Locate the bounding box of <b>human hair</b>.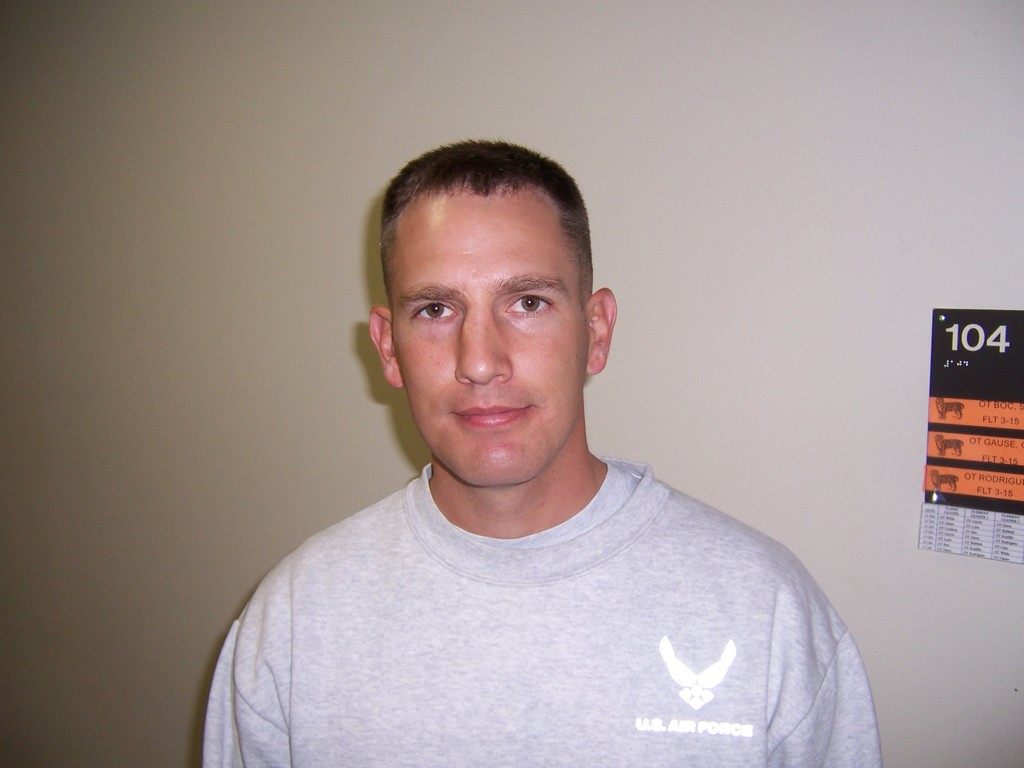
Bounding box: crop(384, 137, 589, 294).
